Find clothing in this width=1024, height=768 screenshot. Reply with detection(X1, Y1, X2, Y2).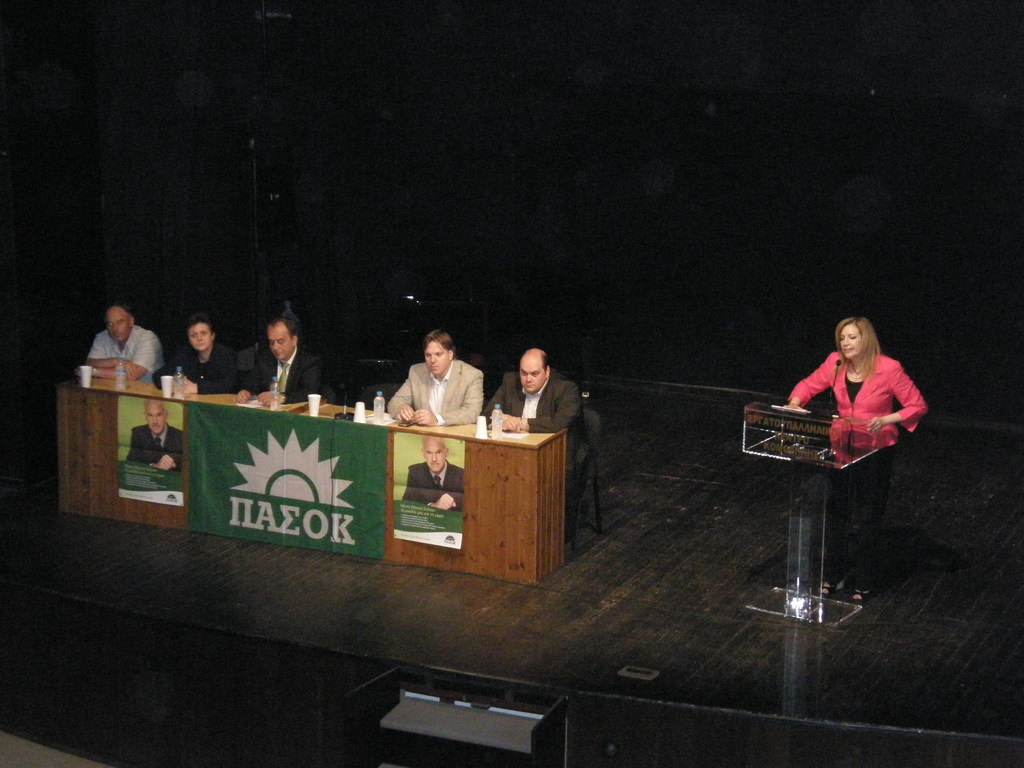
detection(384, 362, 484, 427).
